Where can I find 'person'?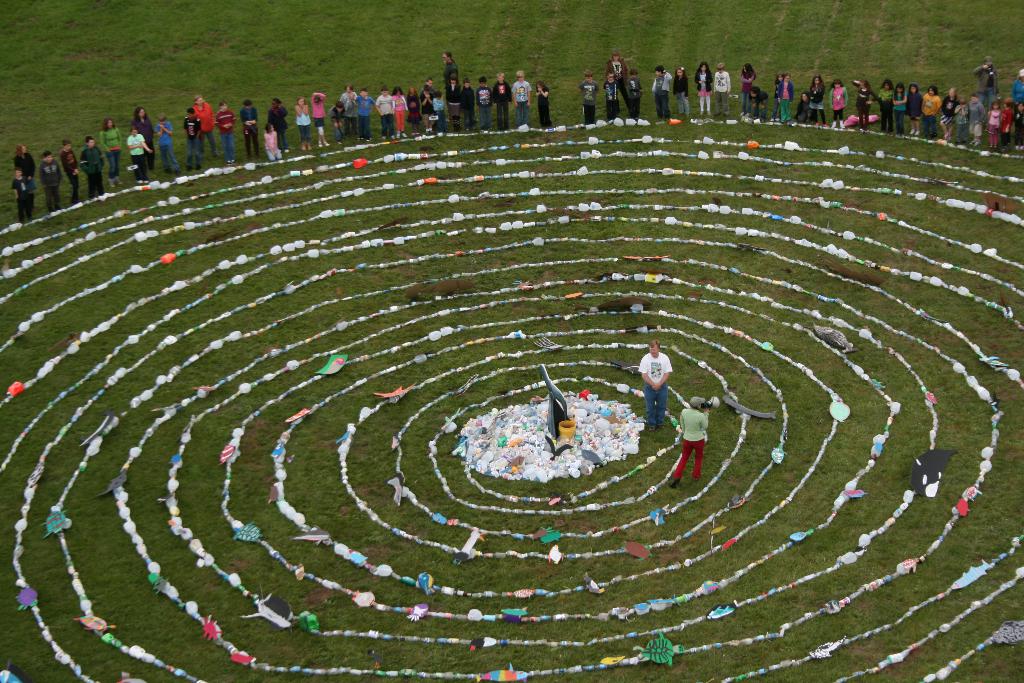
You can find it at {"x1": 601, "y1": 51, "x2": 627, "y2": 77}.
